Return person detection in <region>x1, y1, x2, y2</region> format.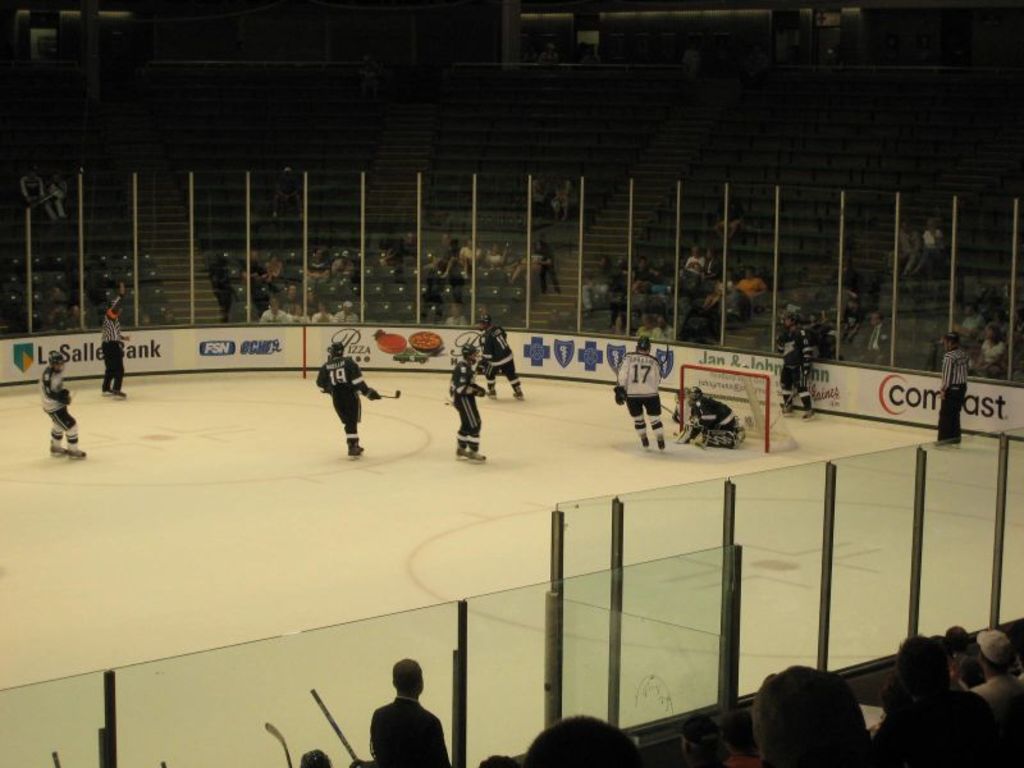
<region>535, 42, 558, 68</region>.
